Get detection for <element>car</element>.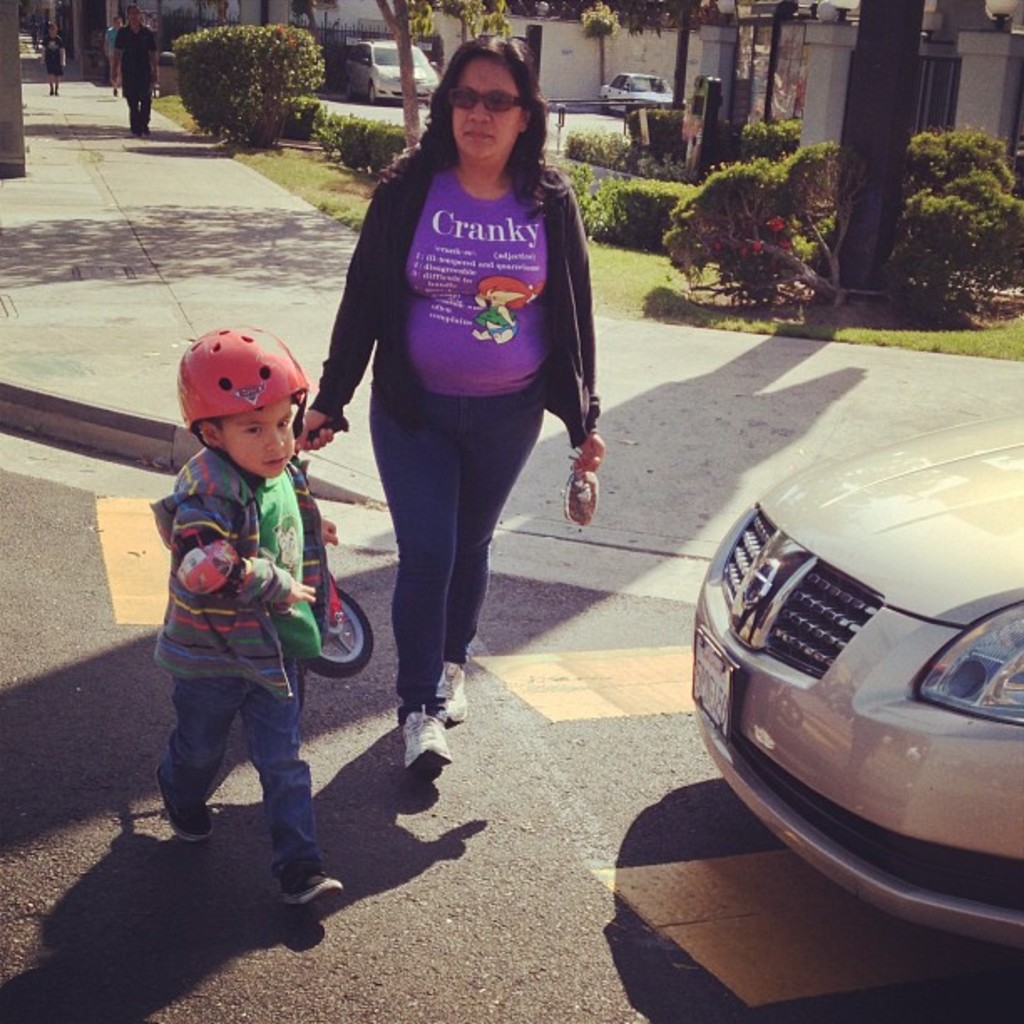
Detection: box(343, 35, 435, 99).
